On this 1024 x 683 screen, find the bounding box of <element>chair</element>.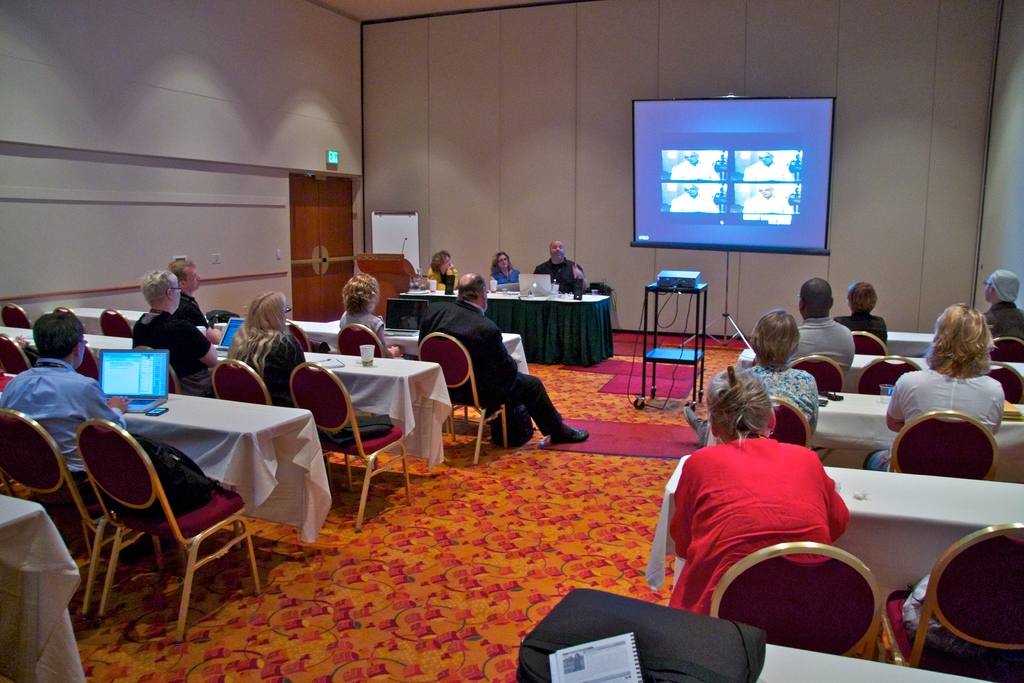
Bounding box: (886, 411, 1001, 482).
